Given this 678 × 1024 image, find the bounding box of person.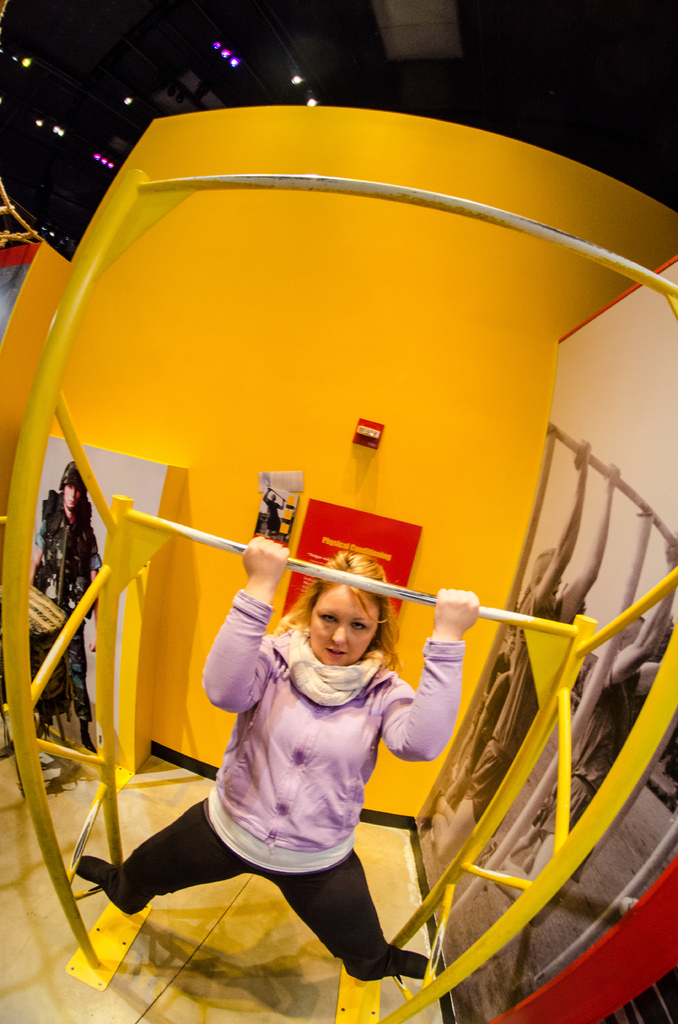
{"x1": 70, "y1": 532, "x2": 442, "y2": 983}.
